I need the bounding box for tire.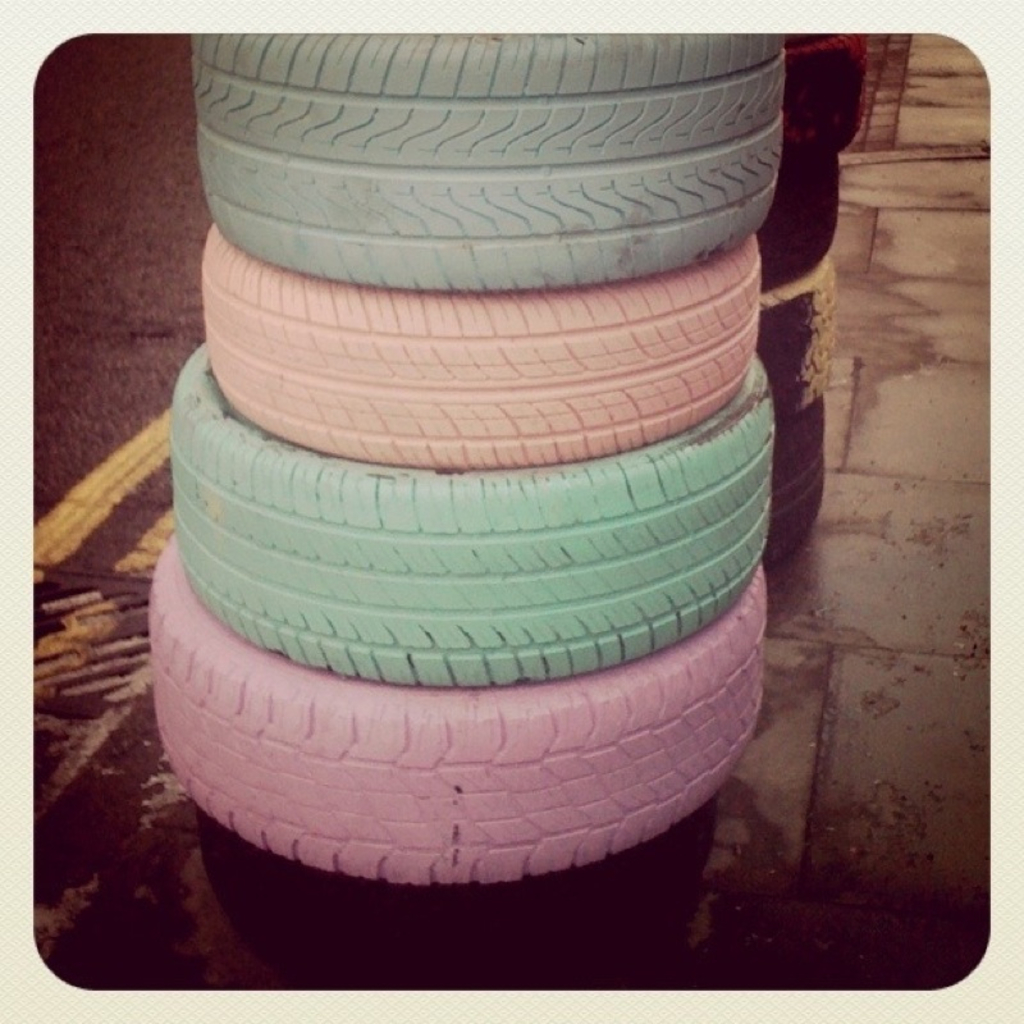
Here it is: [x1=785, y1=31, x2=867, y2=160].
